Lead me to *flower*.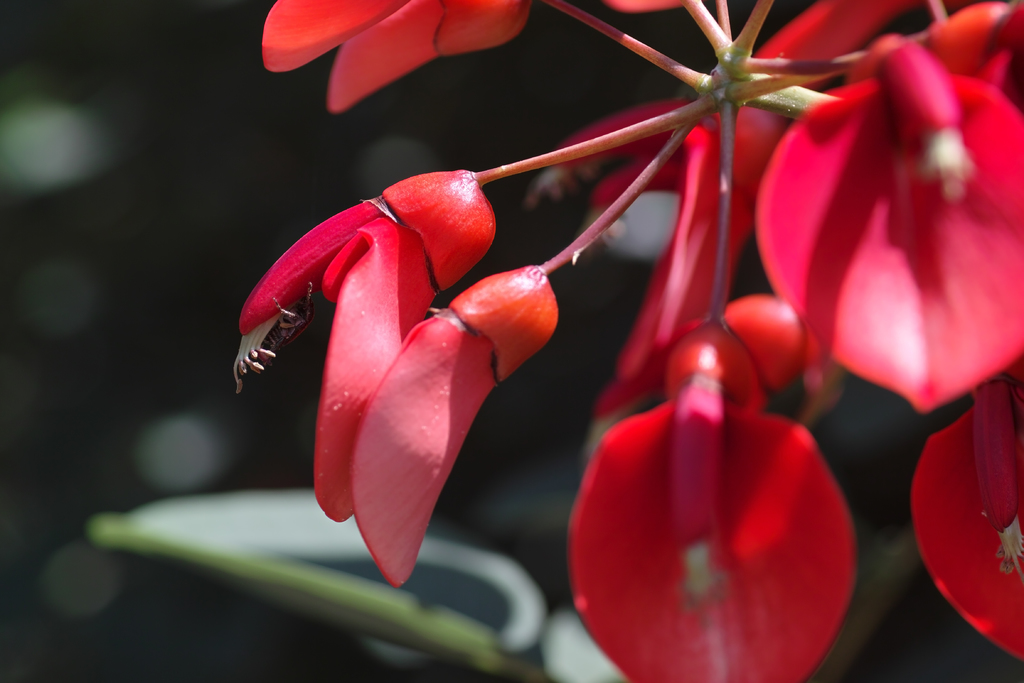
Lead to {"left": 602, "top": 0, "right": 691, "bottom": 12}.
